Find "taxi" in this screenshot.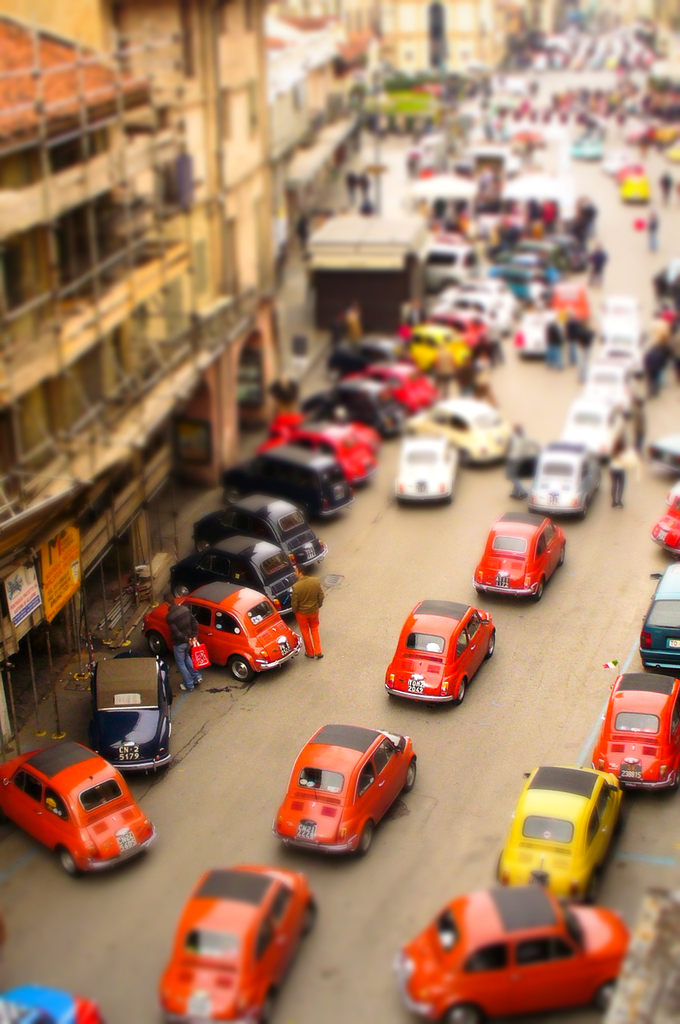
The bounding box for "taxi" is Rect(474, 514, 570, 599).
